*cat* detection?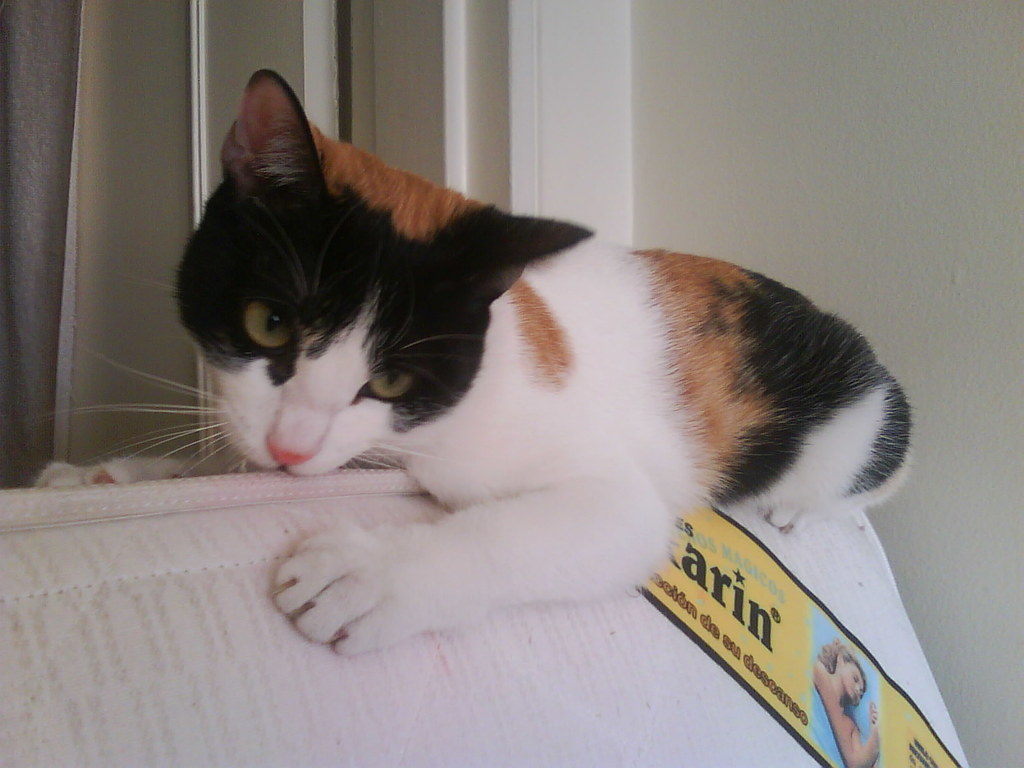
{"x1": 39, "y1": 65, "x2": 916, "y2": 655}
